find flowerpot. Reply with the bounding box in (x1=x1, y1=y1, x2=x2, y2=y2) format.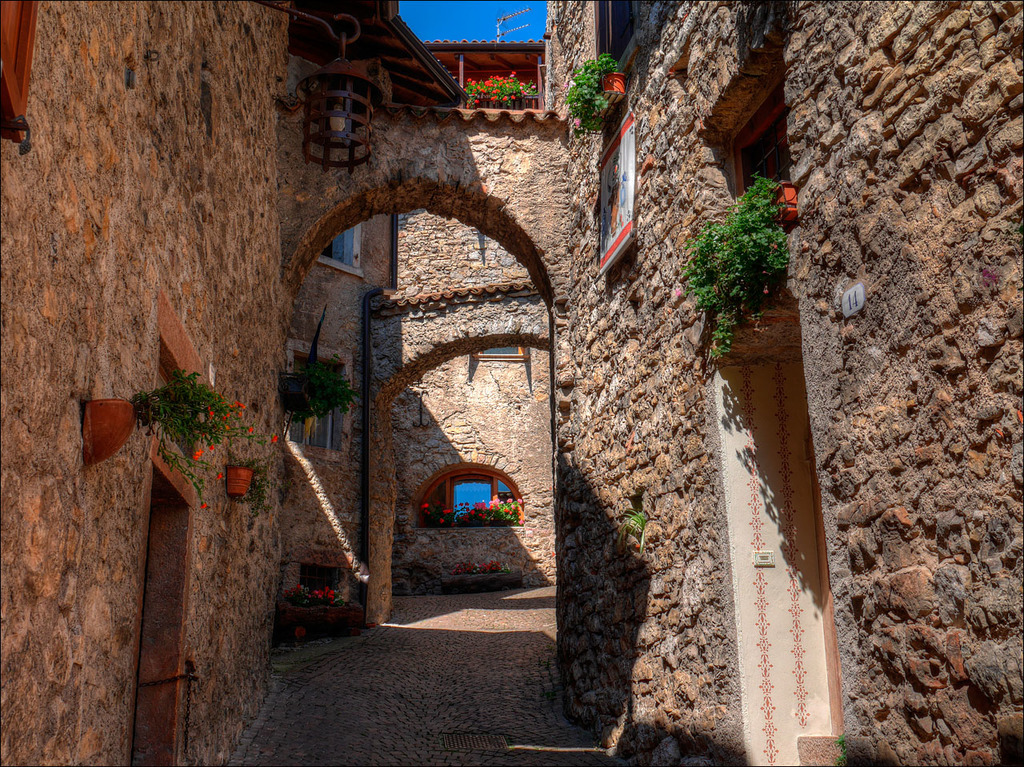
(x1=580, y1=70, x2=627, y2=135).
